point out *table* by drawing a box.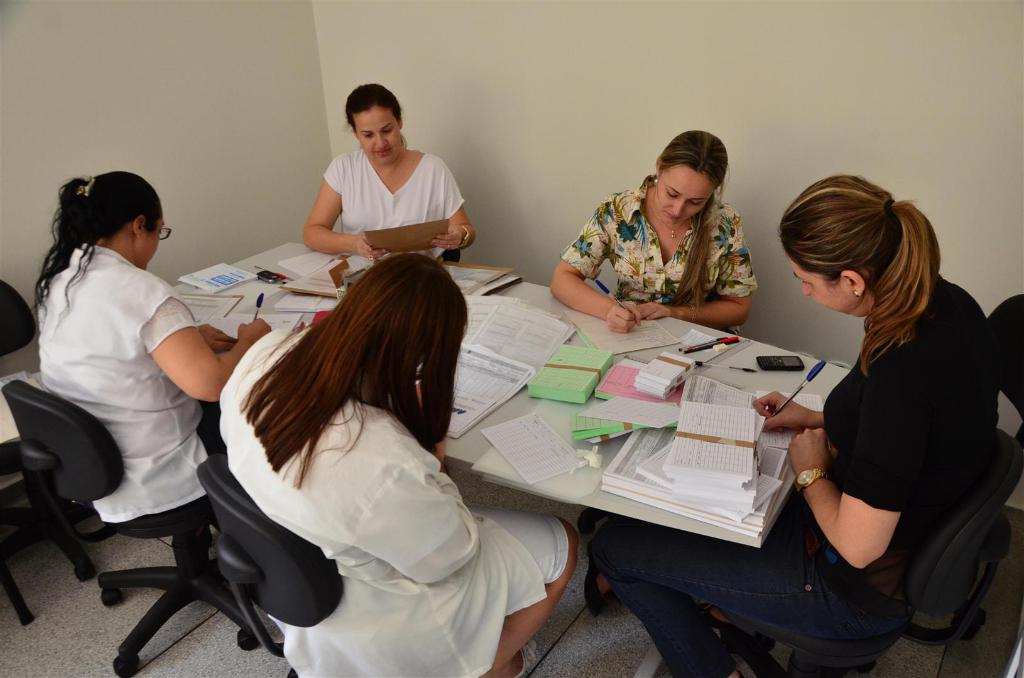
crop(172, 242, 852, 548).
